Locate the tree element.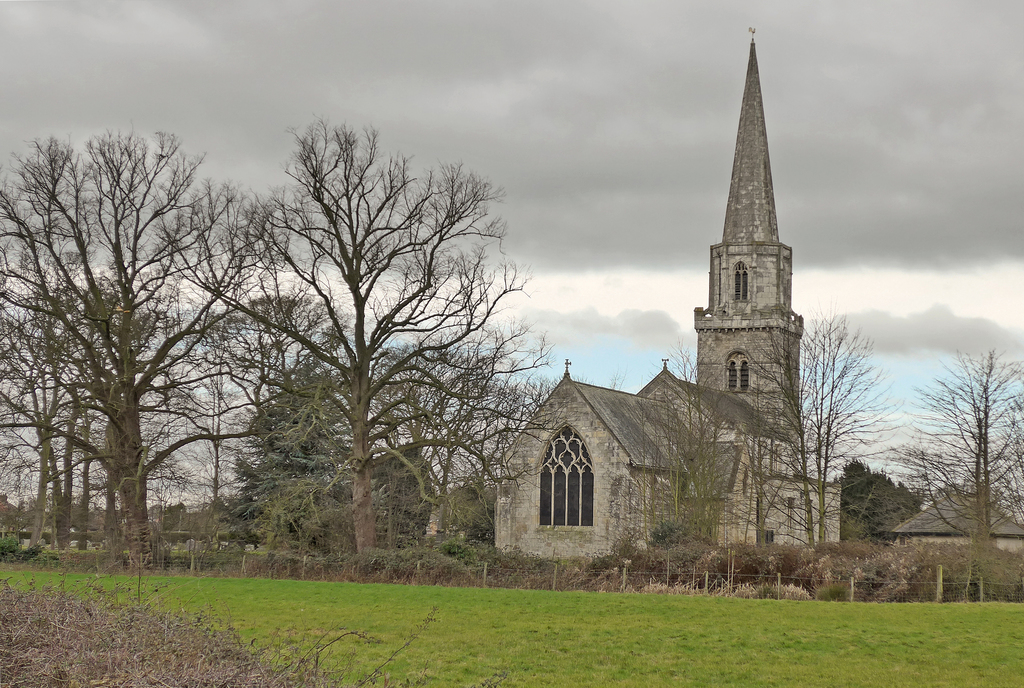
Element bbox: 888/344/1023/582.
